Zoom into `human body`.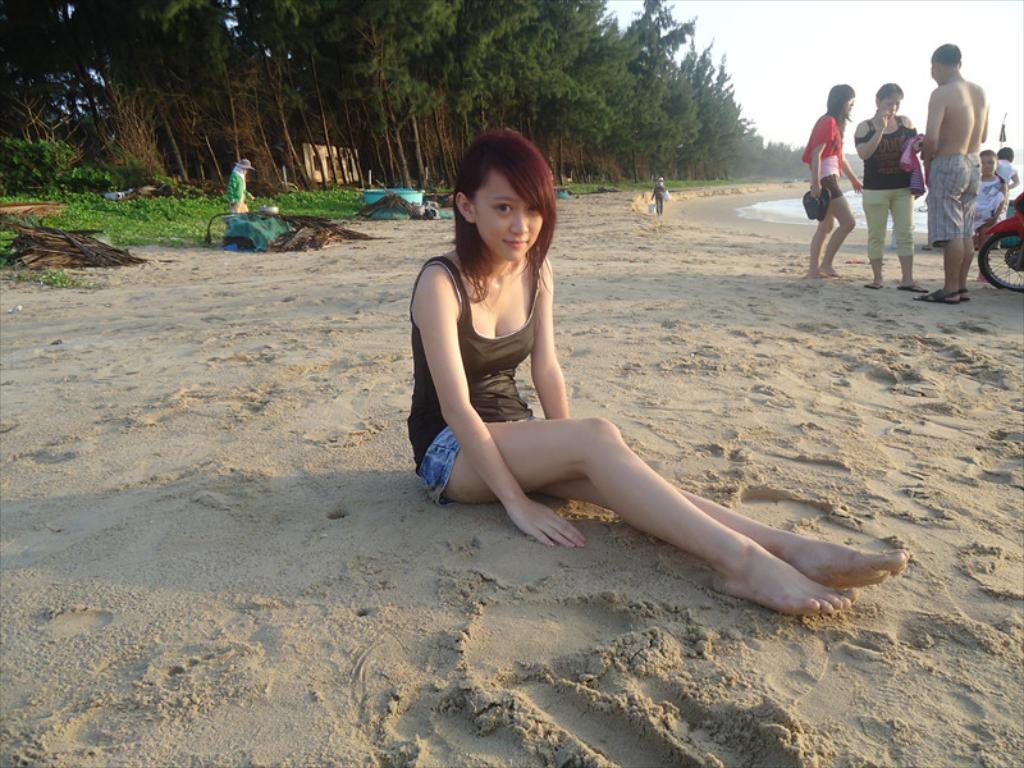
Zoom target: bbox(649, 182, 667, 212).
